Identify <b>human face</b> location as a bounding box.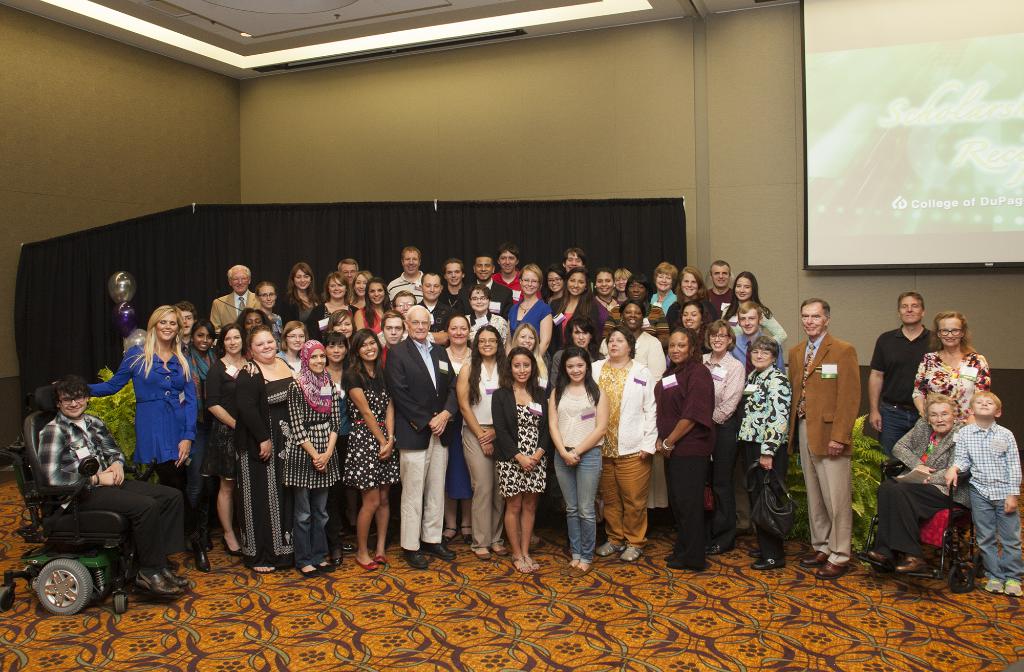
left=614, top=275, right=627, bottom=291.
